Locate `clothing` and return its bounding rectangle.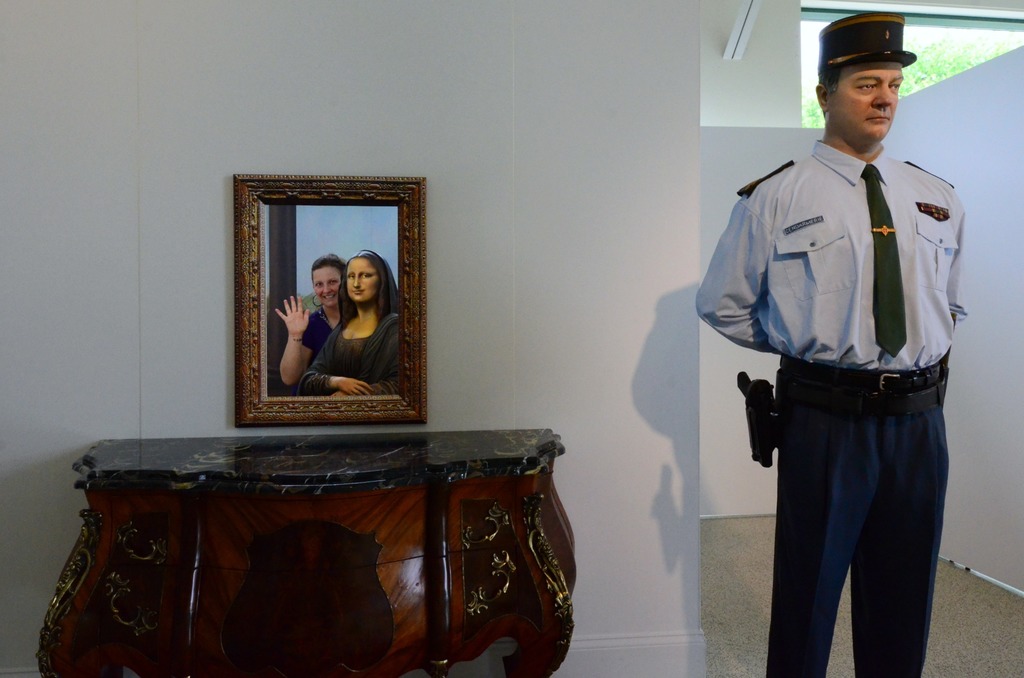
294, 292, 404, 393.
